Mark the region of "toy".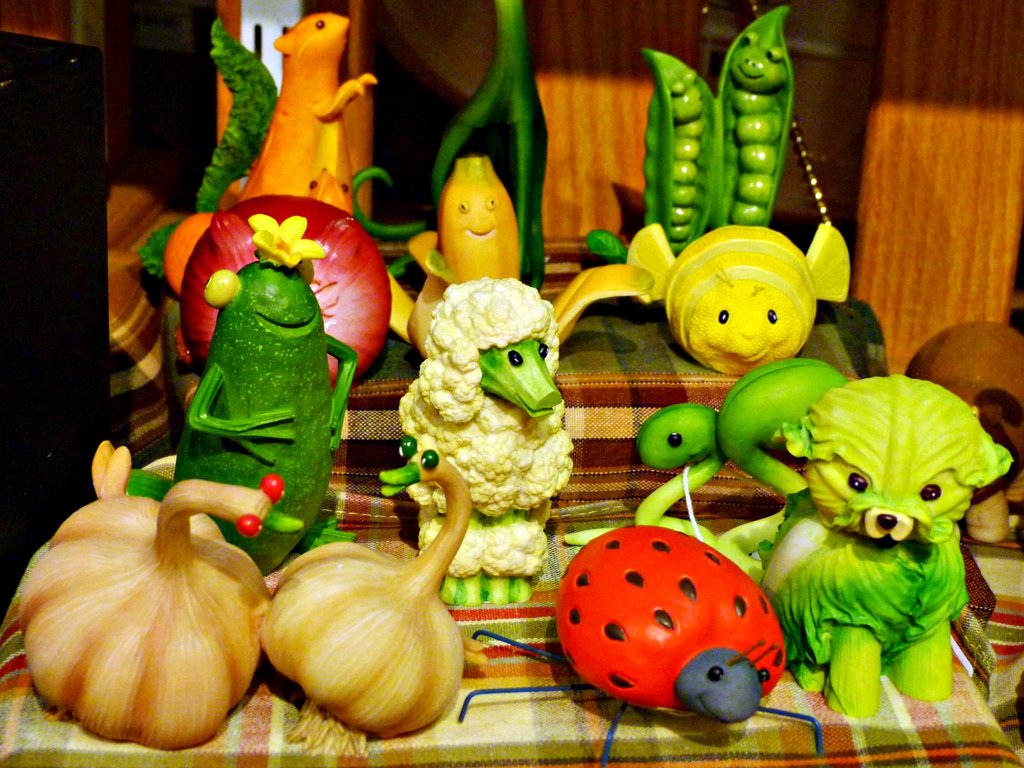
Region: box(227, 3, 373, 202).
